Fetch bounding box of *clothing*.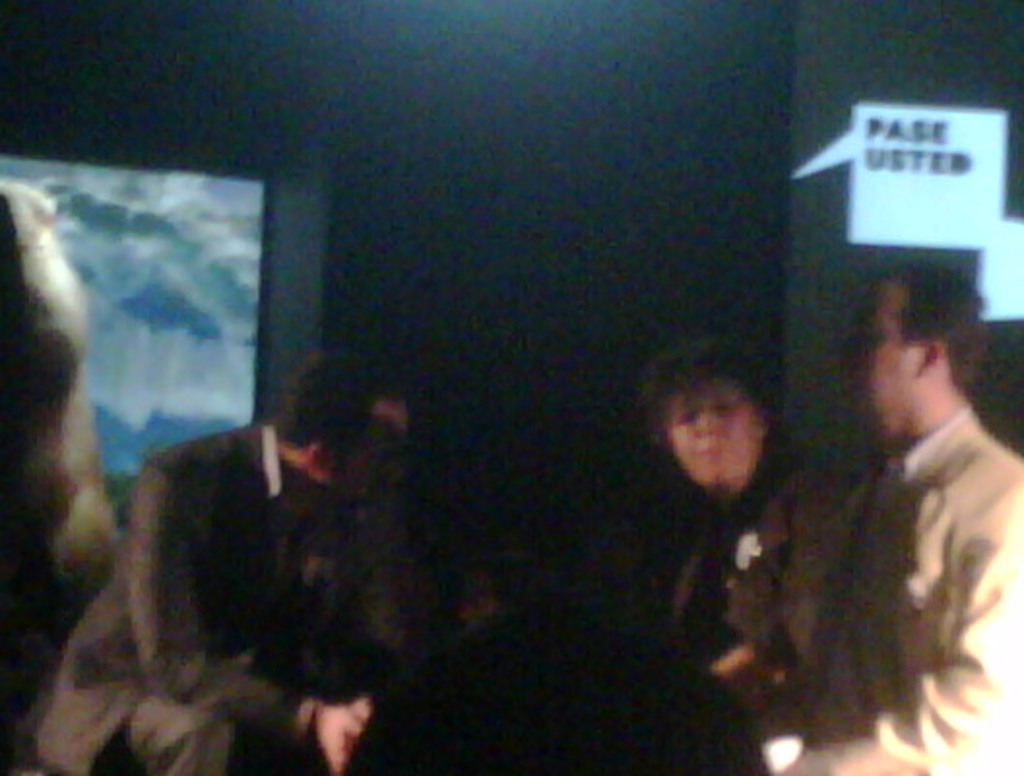
Bbox: [582,450,834,774].
